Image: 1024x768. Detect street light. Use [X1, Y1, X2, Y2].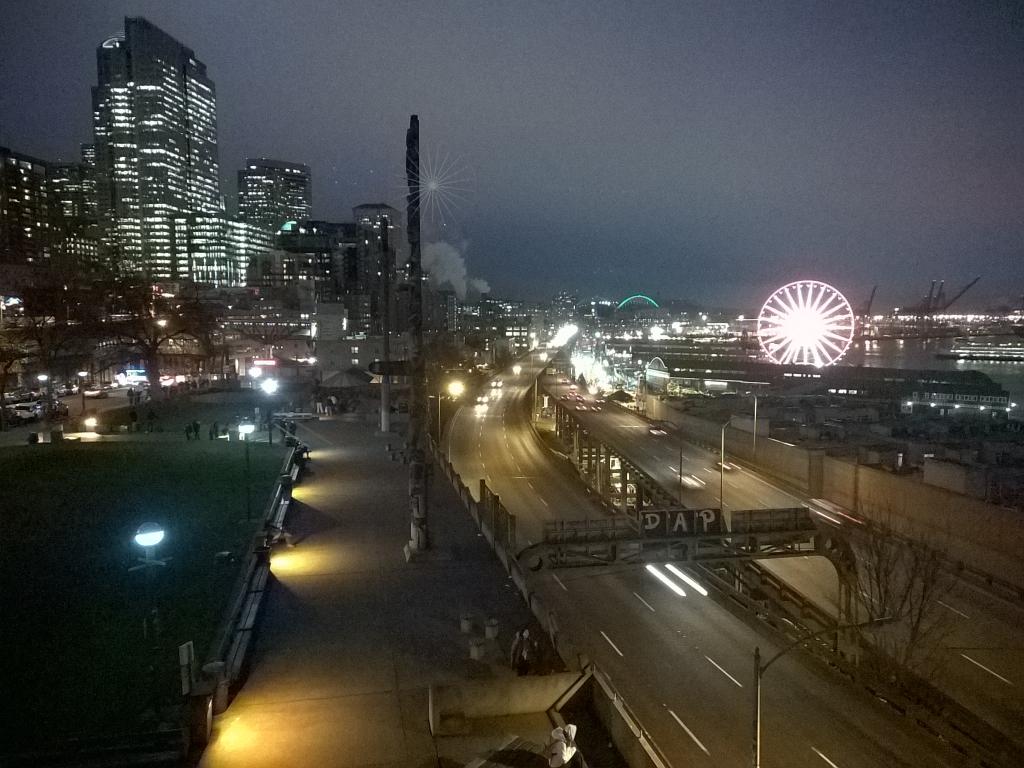
[258, 372, 282, 446].
